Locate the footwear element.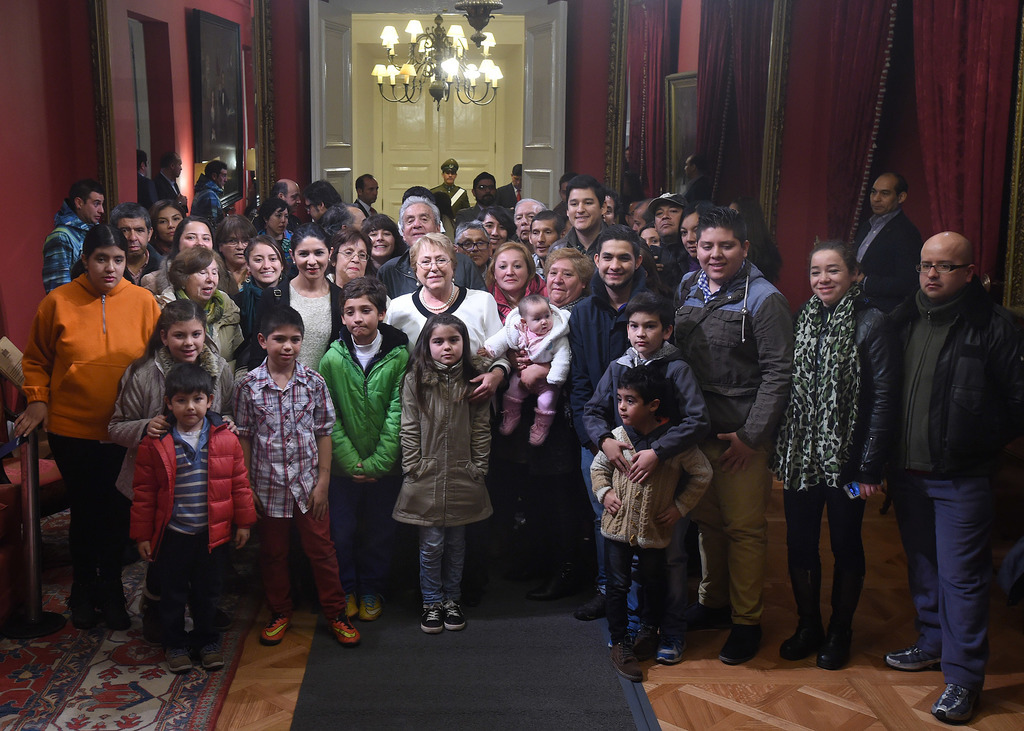
Element bbox: detection(328, 617, 364, 647).
